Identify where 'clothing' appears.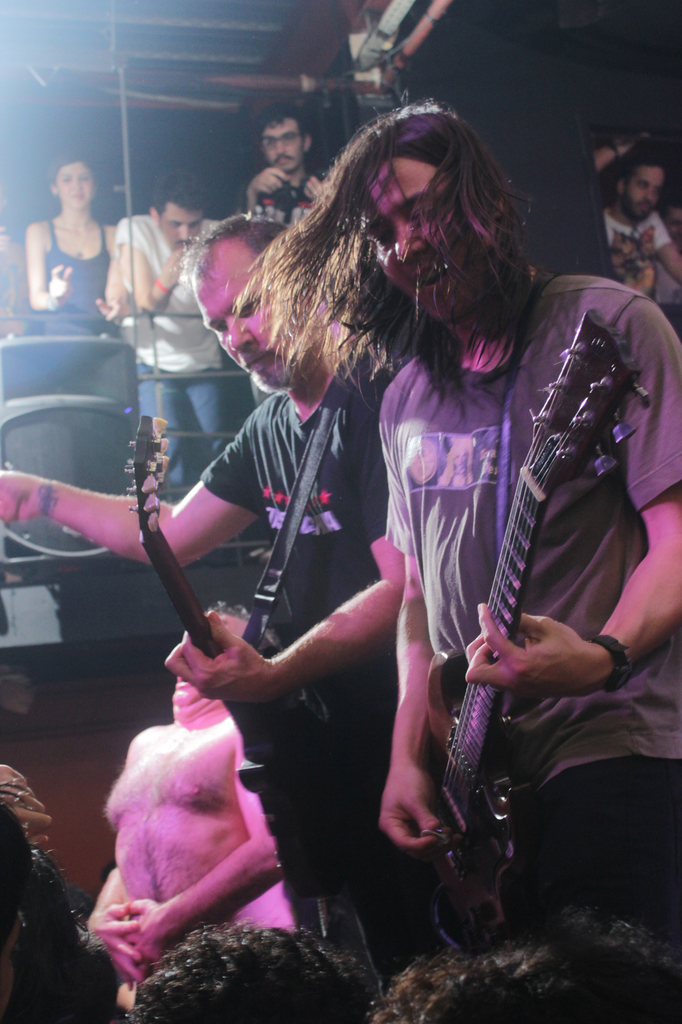
Appears at bbox(107, 734, 305, 949).
